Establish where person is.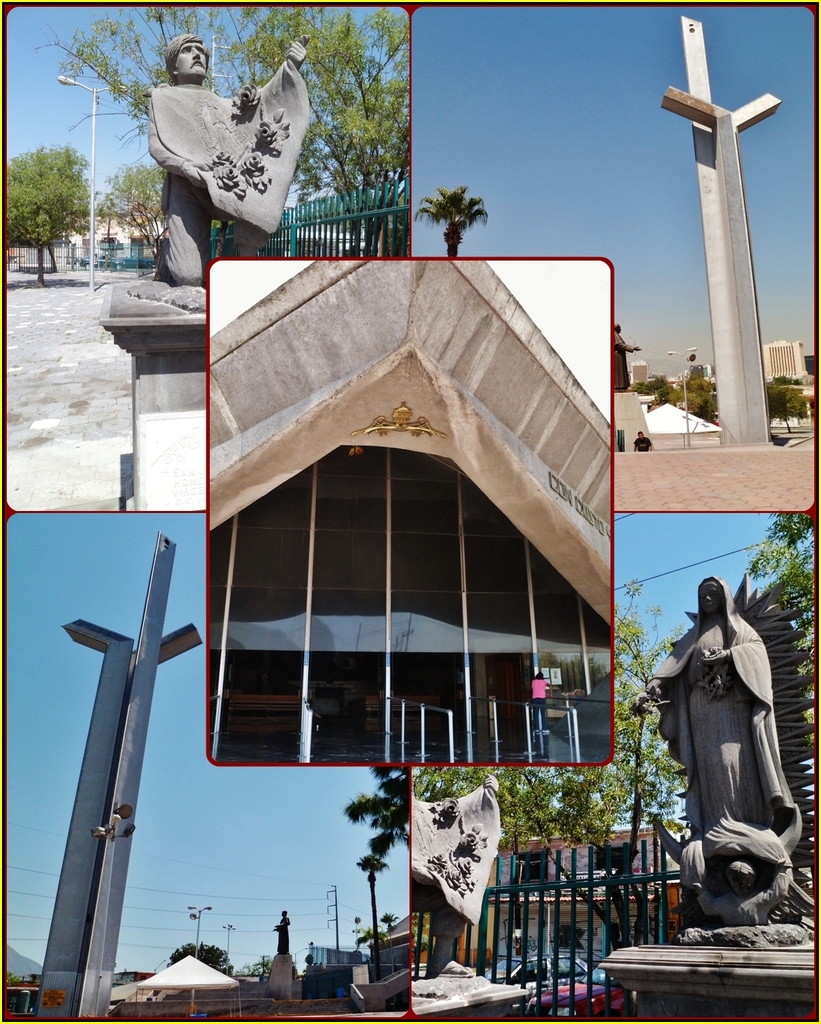
Established at [613,321,643,390].
